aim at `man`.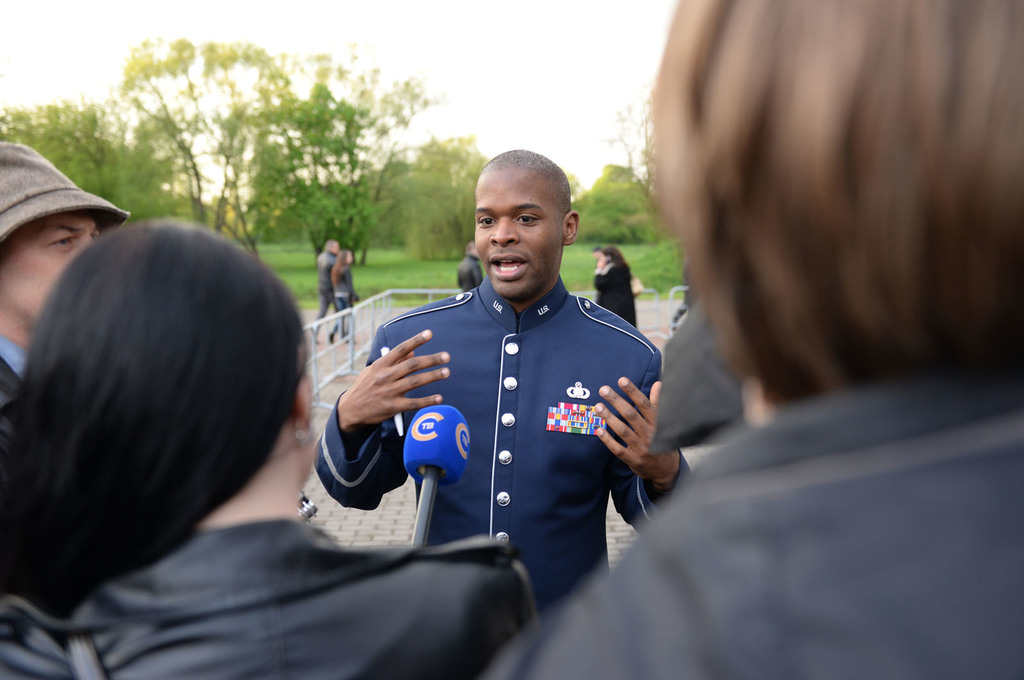
Aimed at l=478, t=0, r=1023, b=679.
